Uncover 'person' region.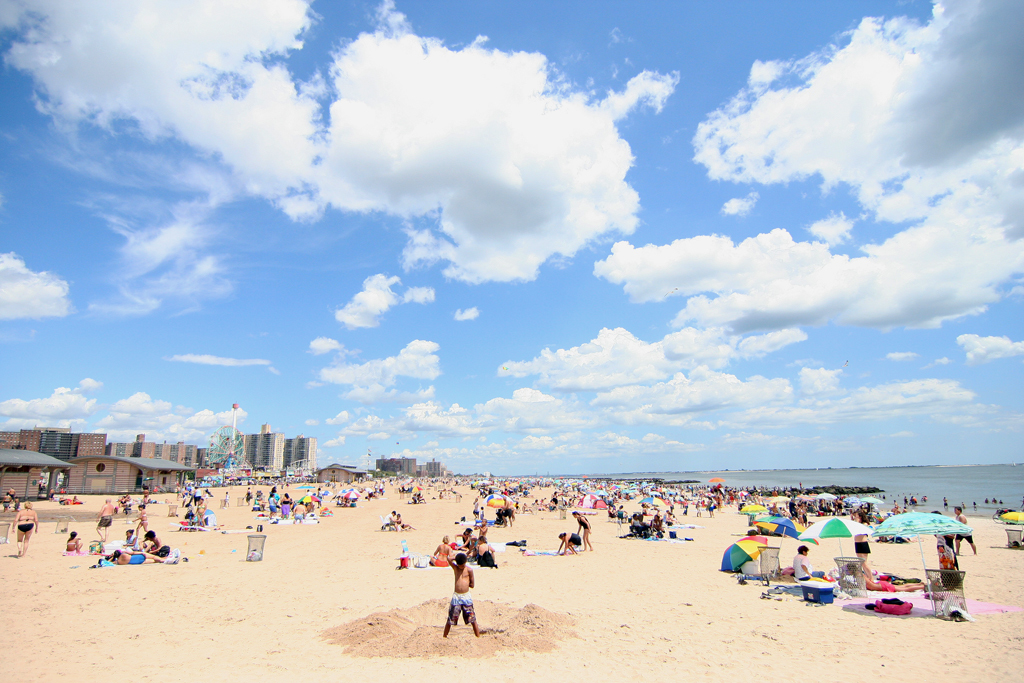
Uncovered: (x1=110, y1=548, x2=165, y2=564).
